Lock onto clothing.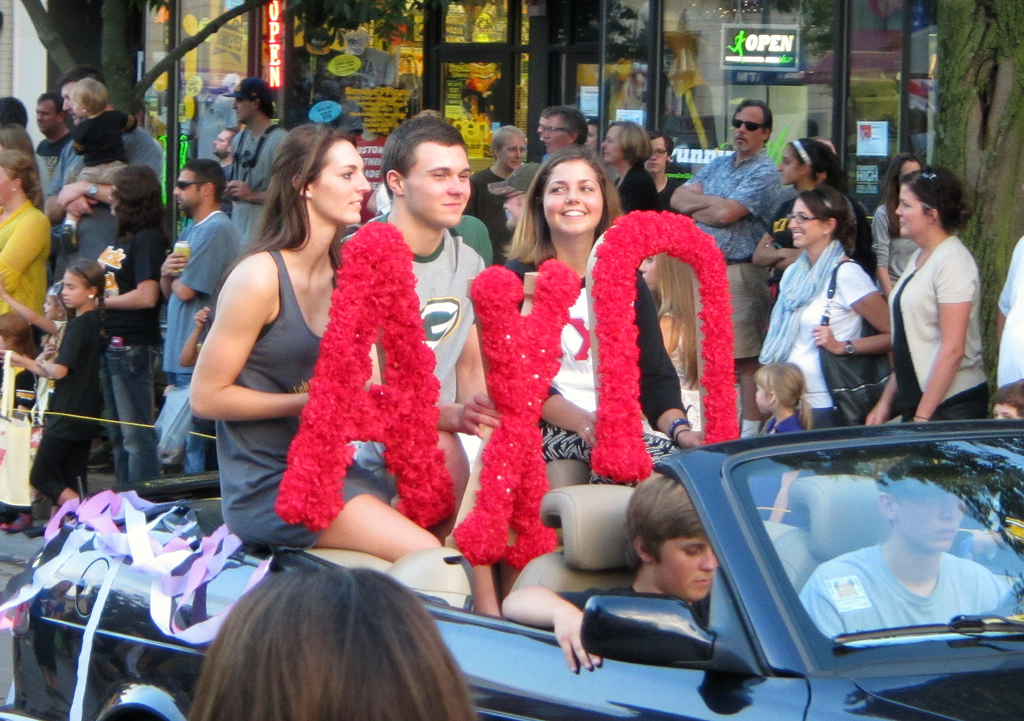
Locked: bbox=(495, 231, 534, 287).
